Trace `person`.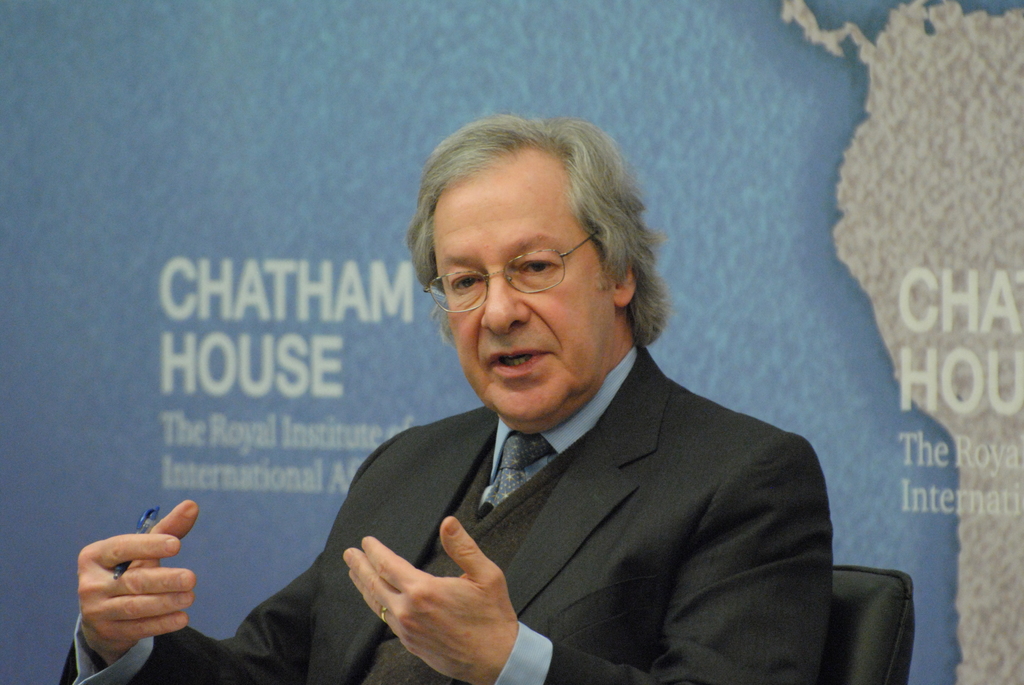
Traced to bbox(252, 114, 902, 659).
